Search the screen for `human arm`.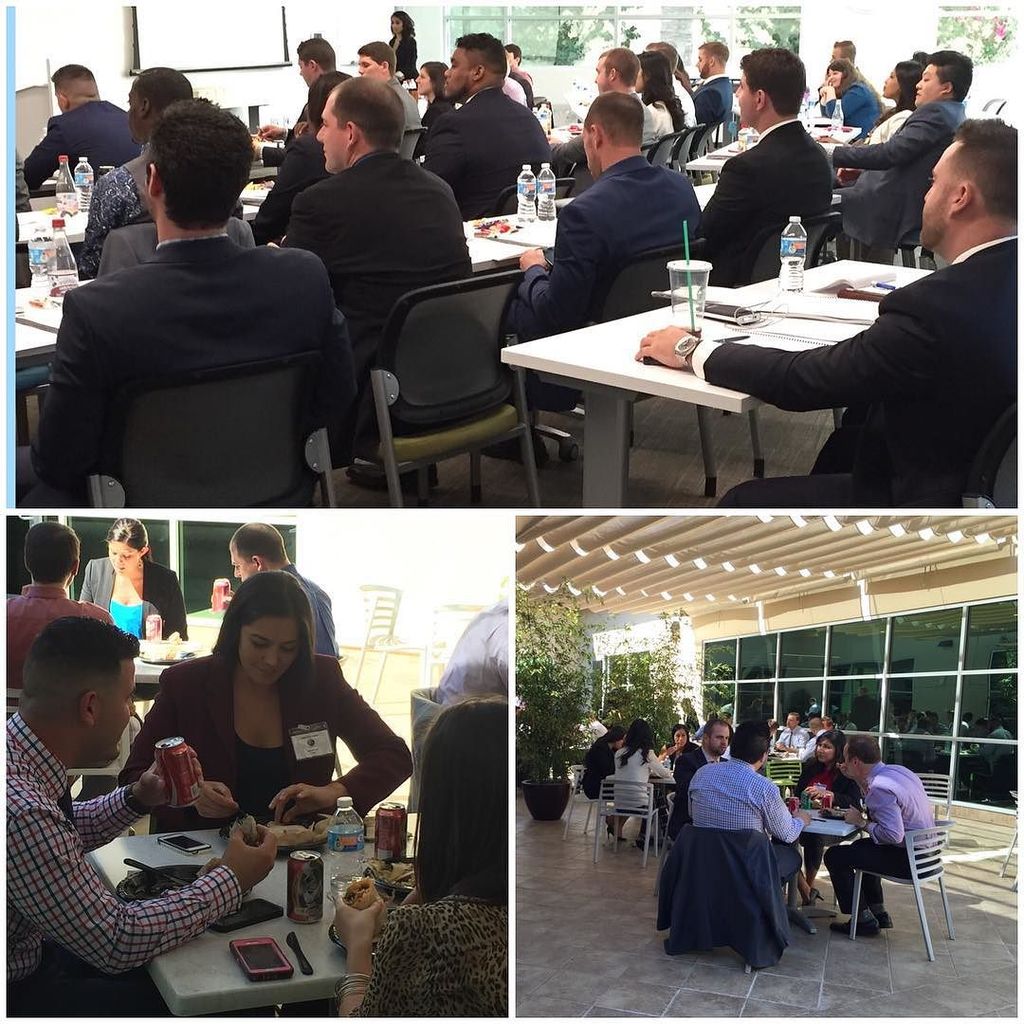
Found at [left=688, top=94, right=719, bottom=126].
